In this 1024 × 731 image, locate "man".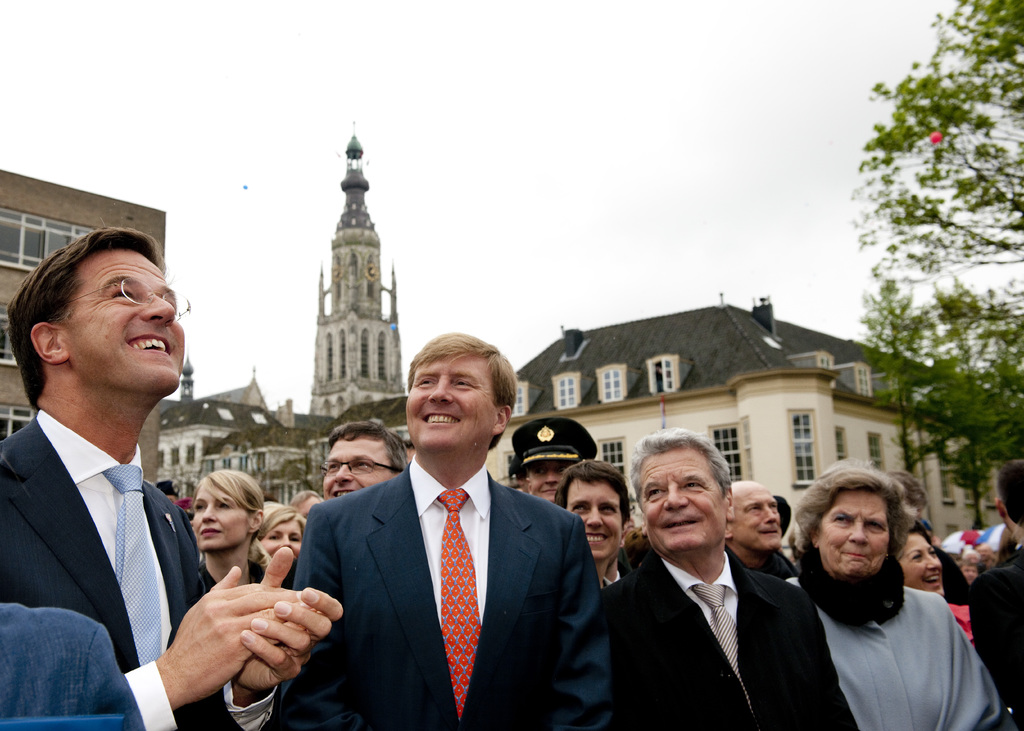
Bounding box: box=[607, 454, 856, 730].
